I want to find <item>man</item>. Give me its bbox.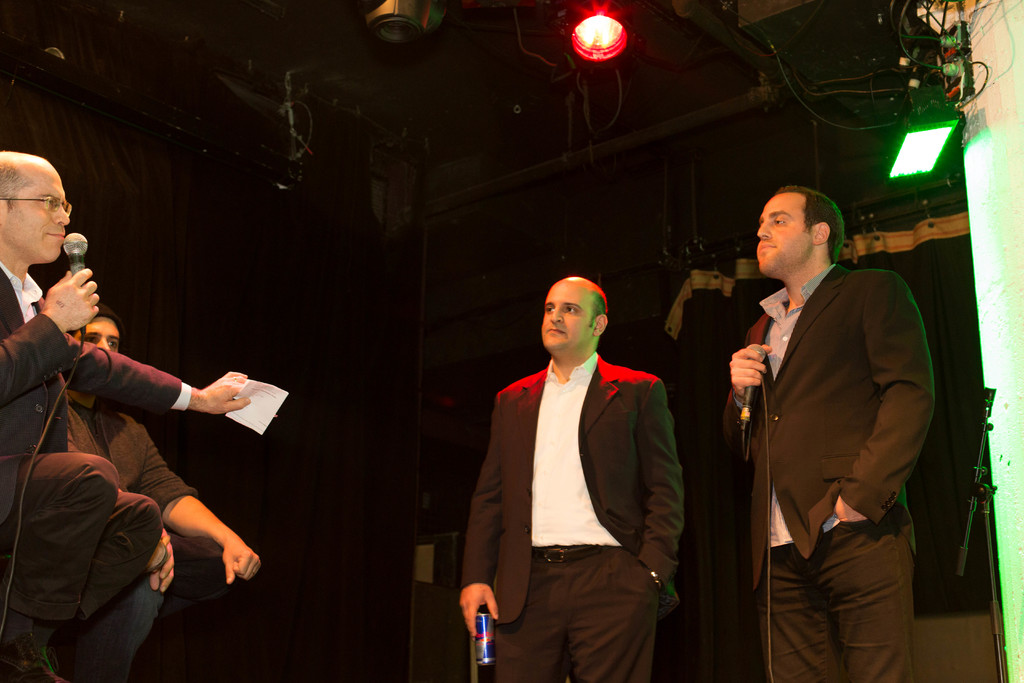
locate(63, 298, 266, 677).
